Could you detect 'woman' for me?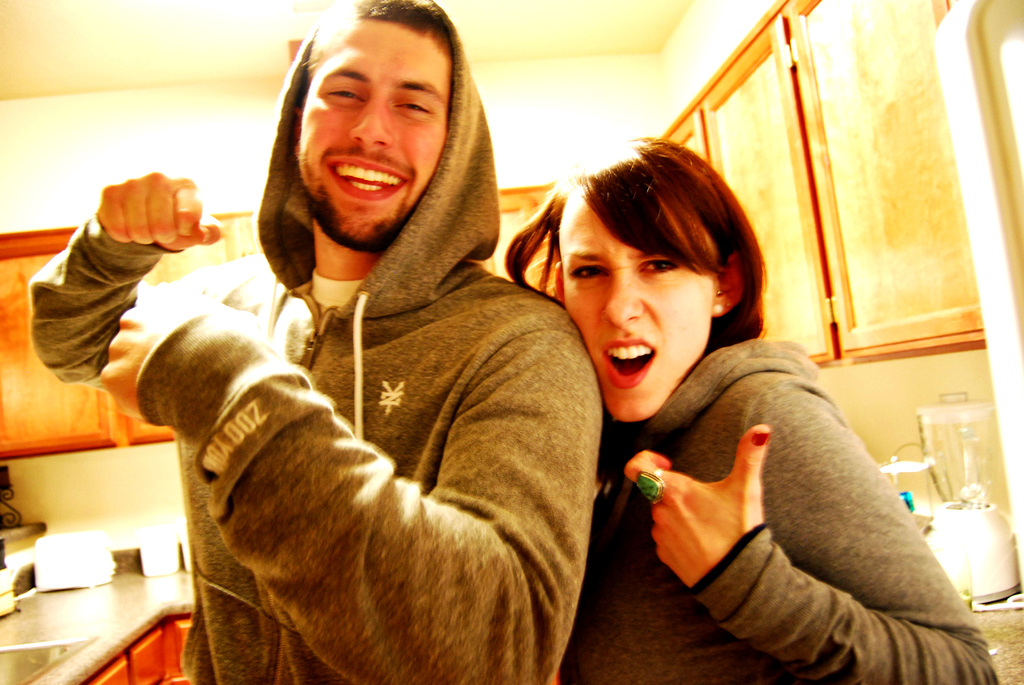
Detection result: Rect(518, 125, 910, 673).
